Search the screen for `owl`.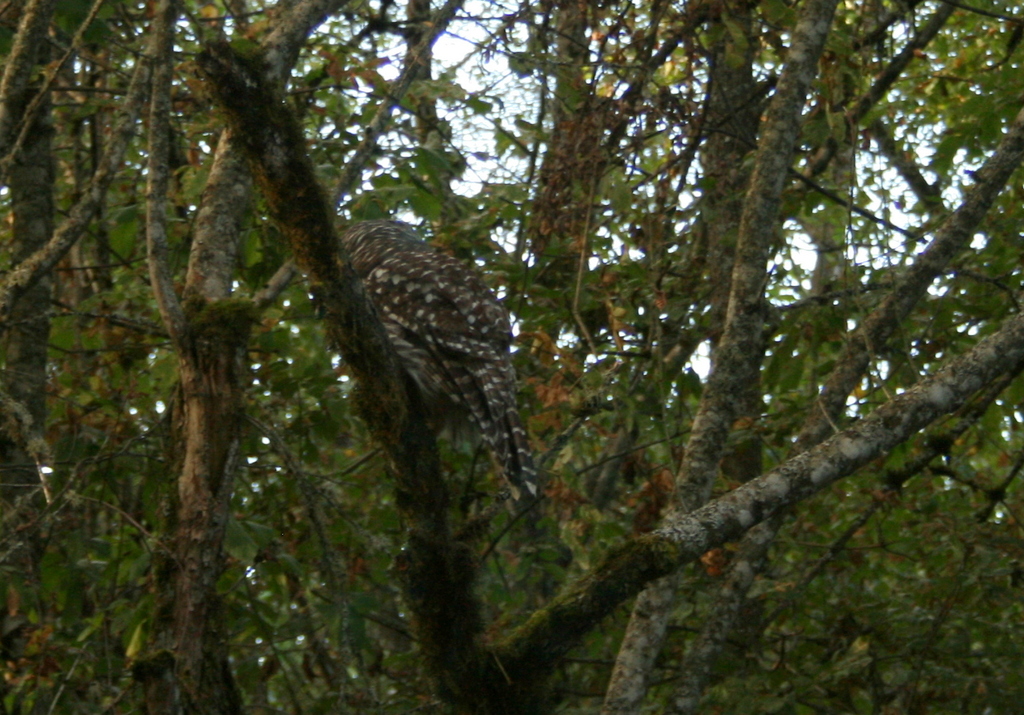
Found at <region>339, 221, 552, 508</region>.
